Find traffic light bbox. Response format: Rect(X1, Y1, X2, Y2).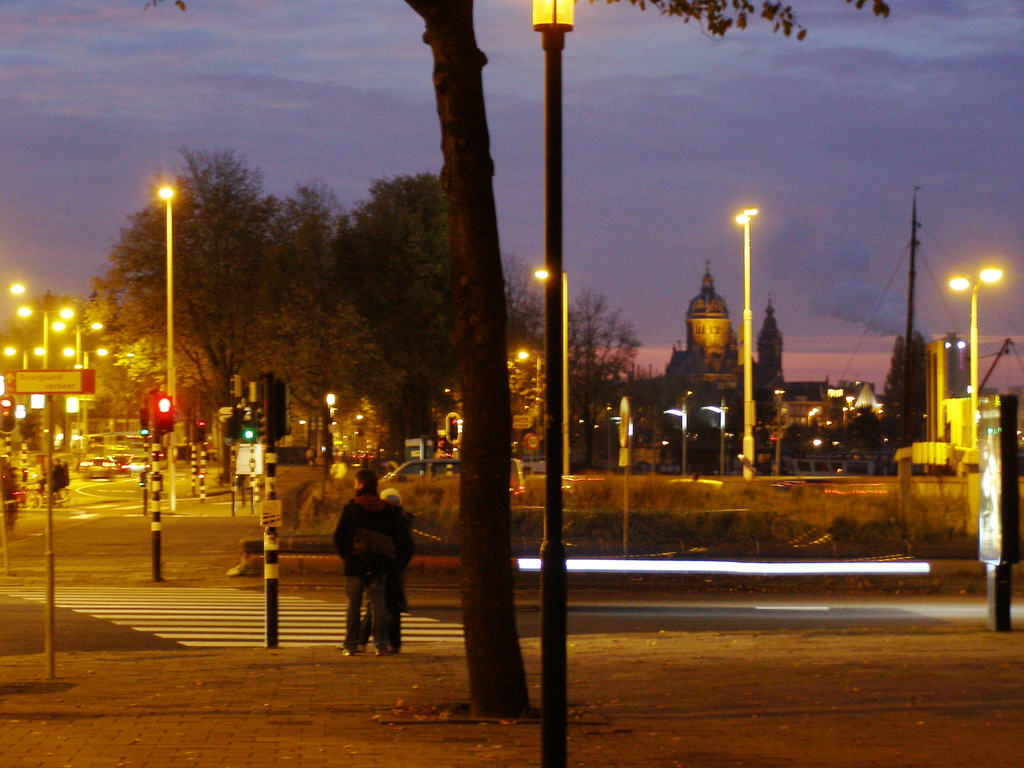
Rect(139, 407, 148, 438).
